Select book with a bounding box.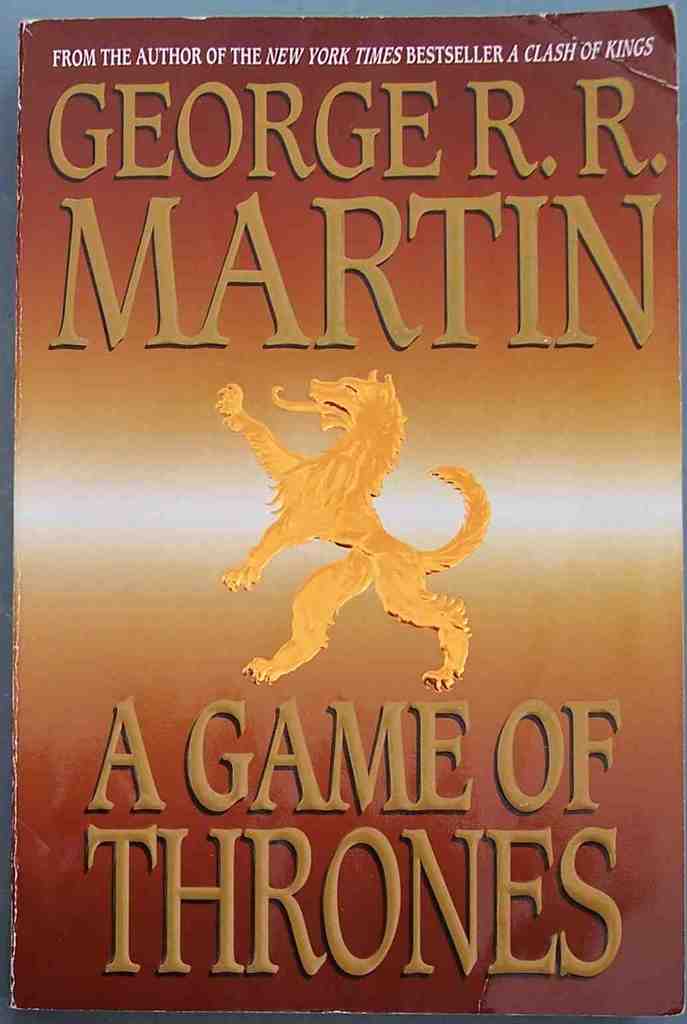
[left=3, top=3, right=686, bottom=1014].
